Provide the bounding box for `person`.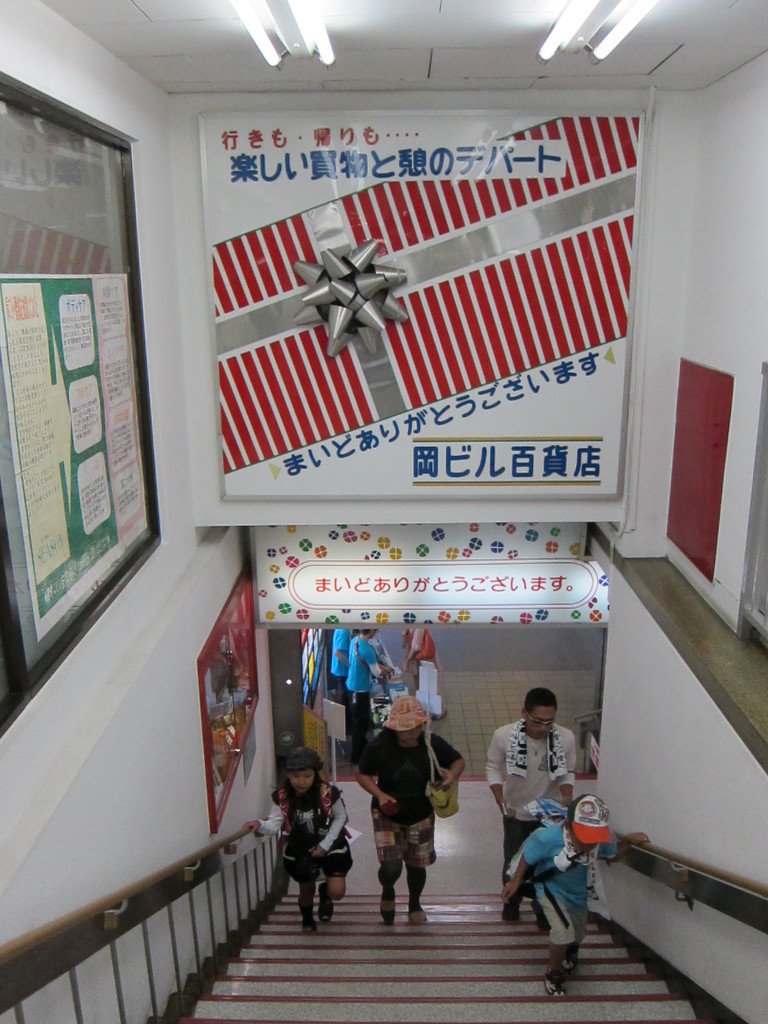
crop(403, 626, 451, 719).
